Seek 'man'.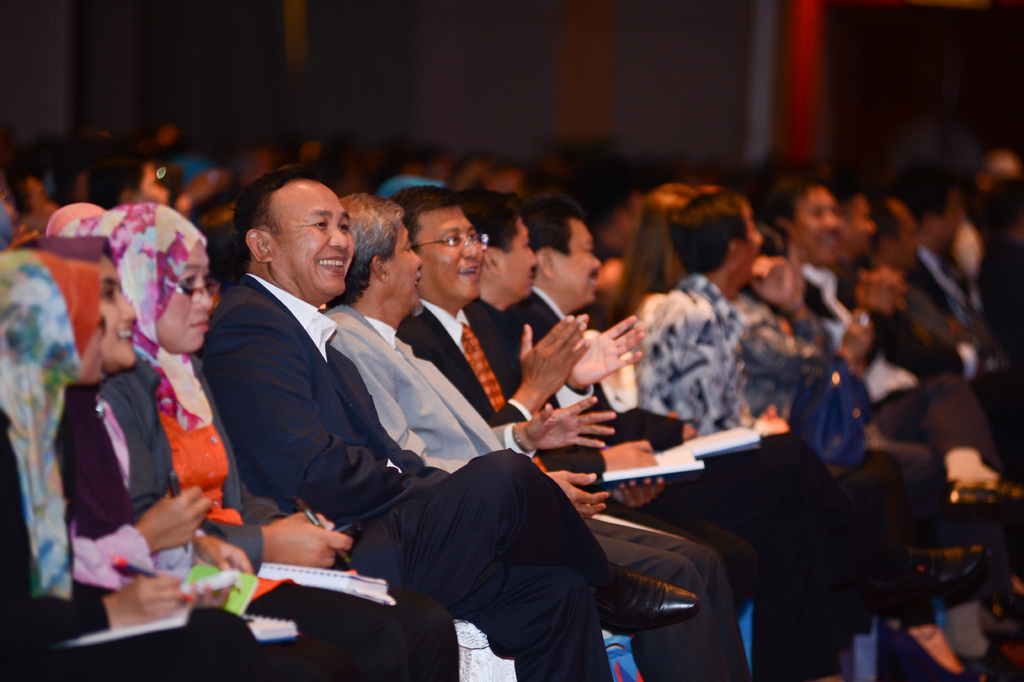
box(505, 206, 1007, 639).
